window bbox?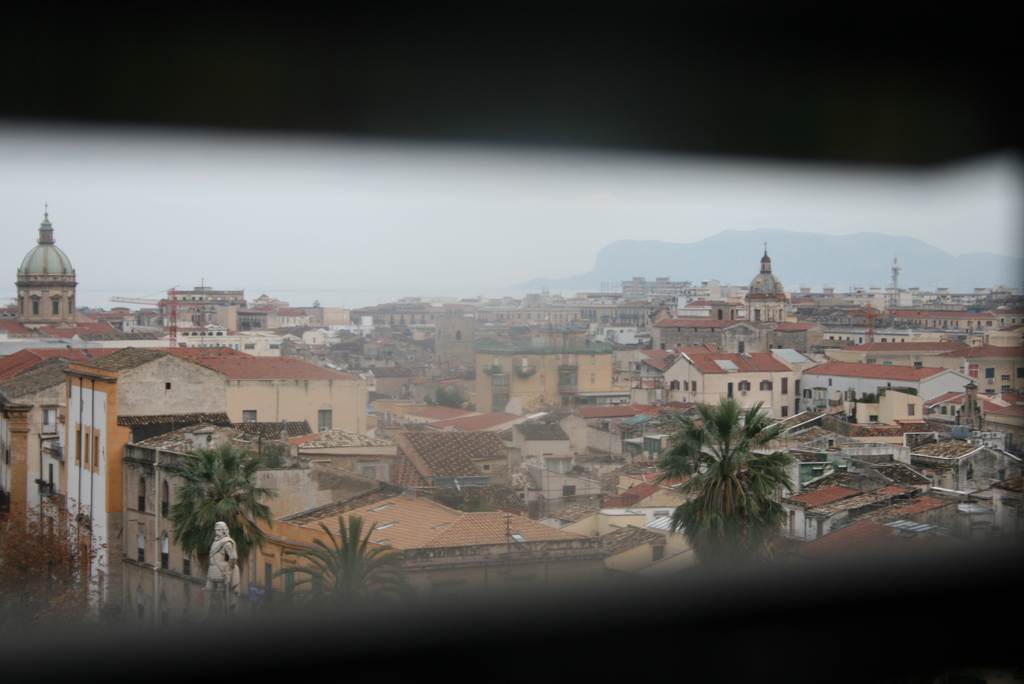
68:419:106:484
